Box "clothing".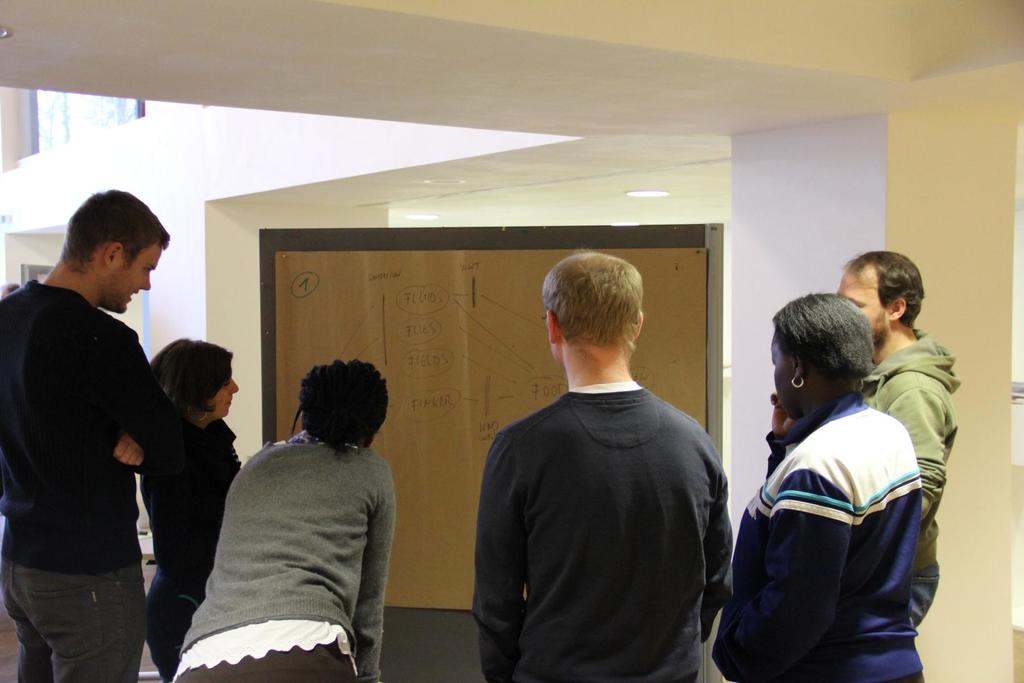
region(1, 277, 216, 682).
